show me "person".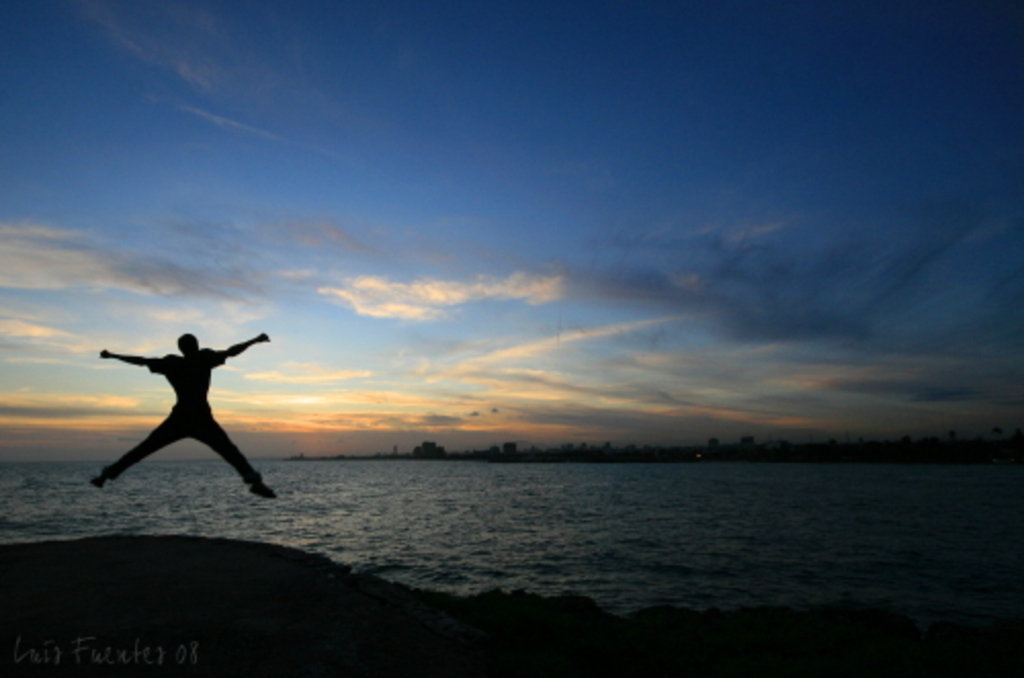
"person" is here: crop(86, 326, 274, 502).
